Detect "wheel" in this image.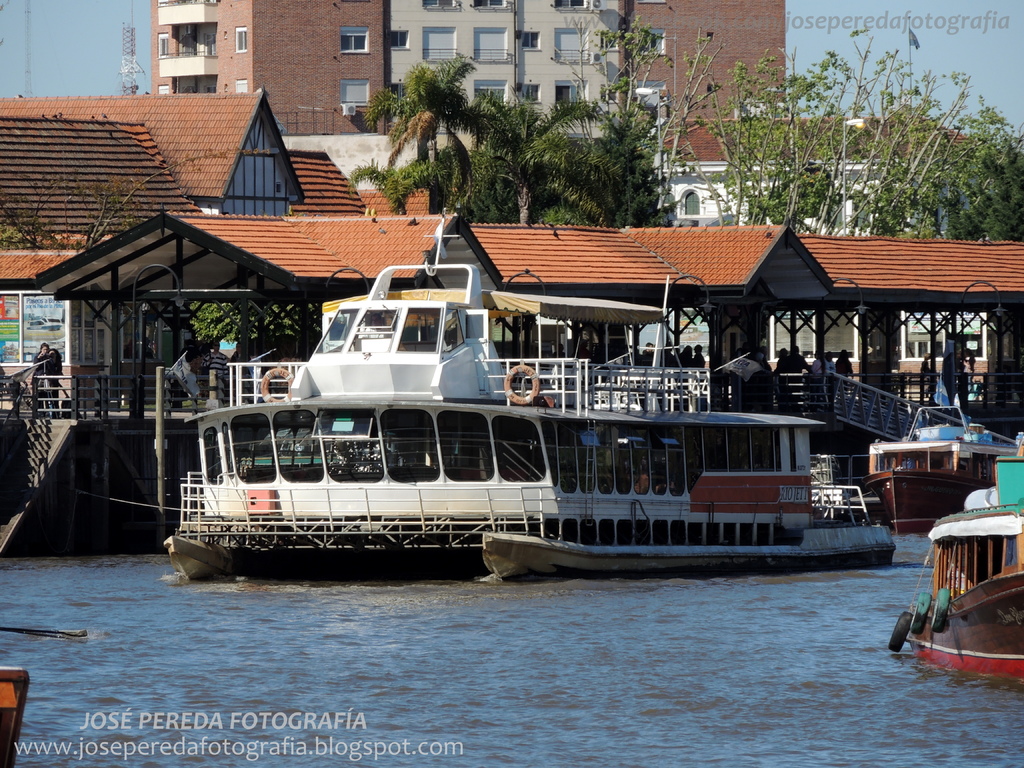
Detection: BBox(910, 593, 929, 633).
